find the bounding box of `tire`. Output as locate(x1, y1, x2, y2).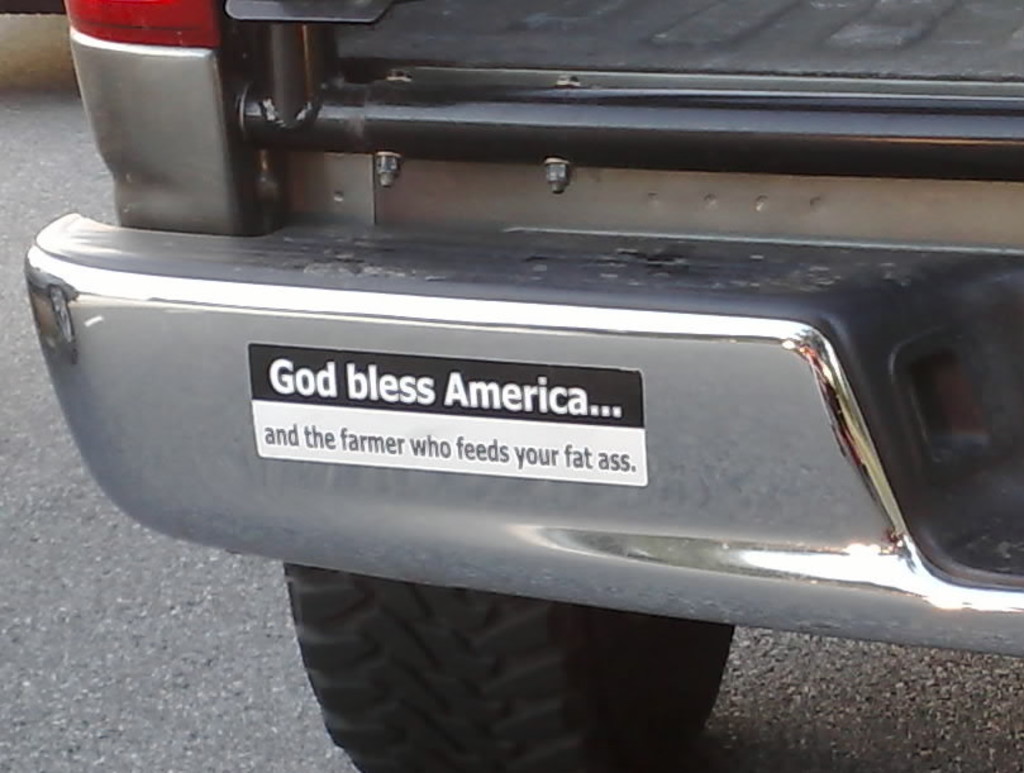
locate(281, 558, 738, 772).
